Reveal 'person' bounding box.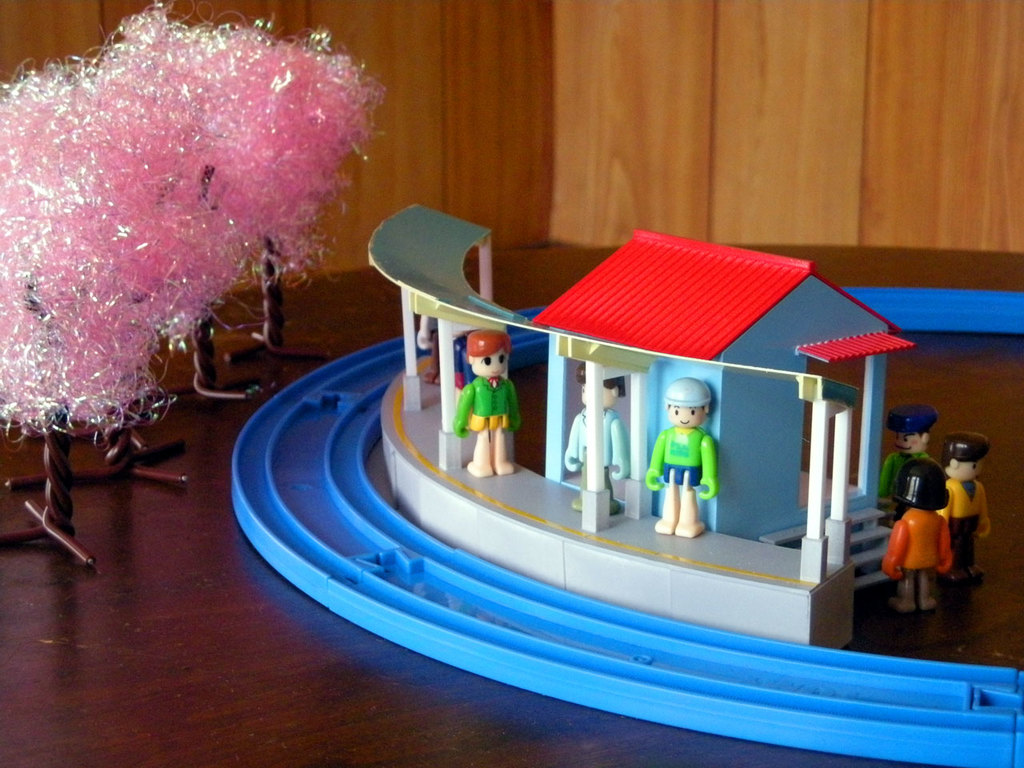
Revealed: detection(565, 360, 634, 520).
